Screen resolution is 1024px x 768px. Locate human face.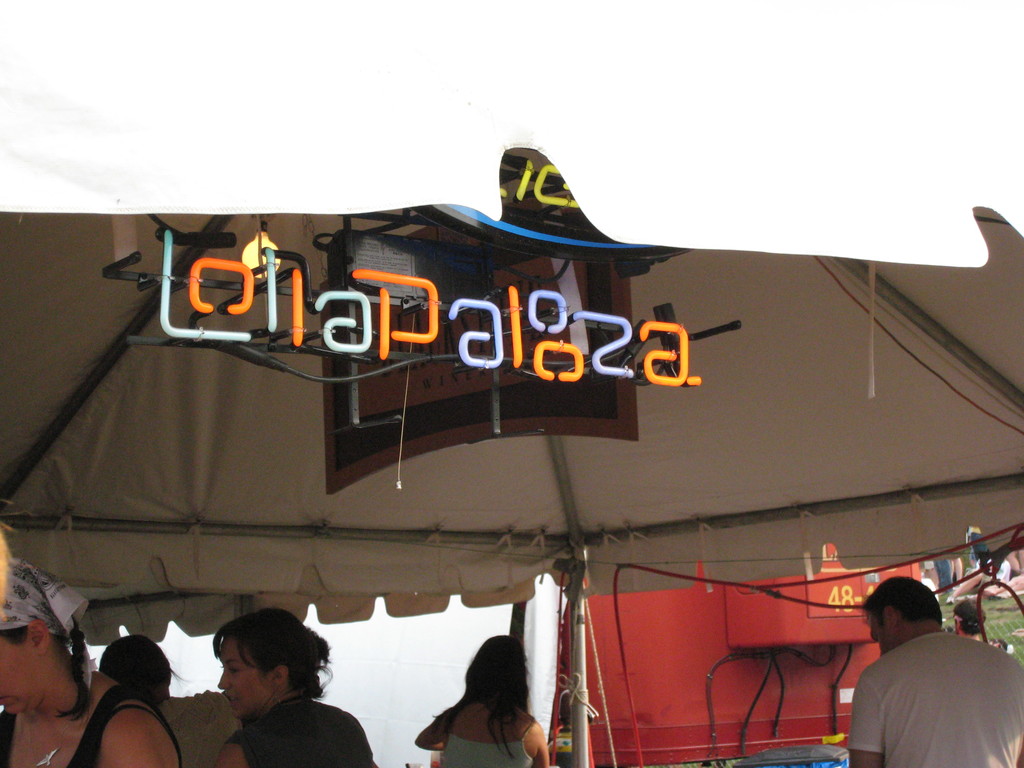
(x1=0, y1=628, x2=36, y2=712).
